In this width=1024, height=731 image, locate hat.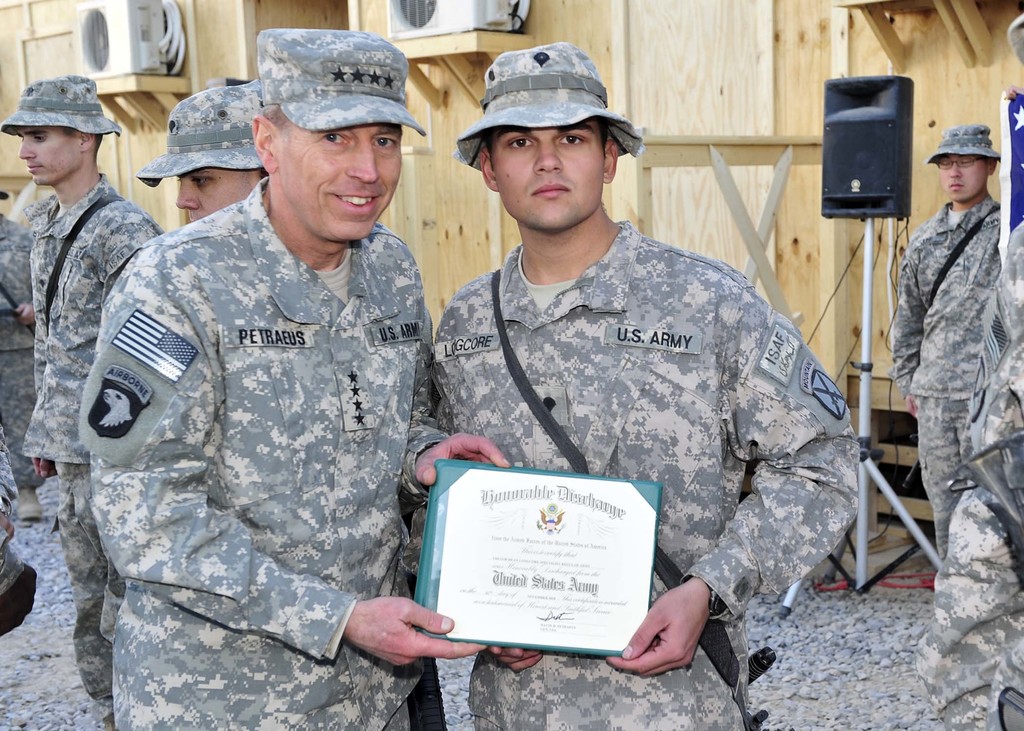
Bounding box: BBox(135, 79, 264, 187).
